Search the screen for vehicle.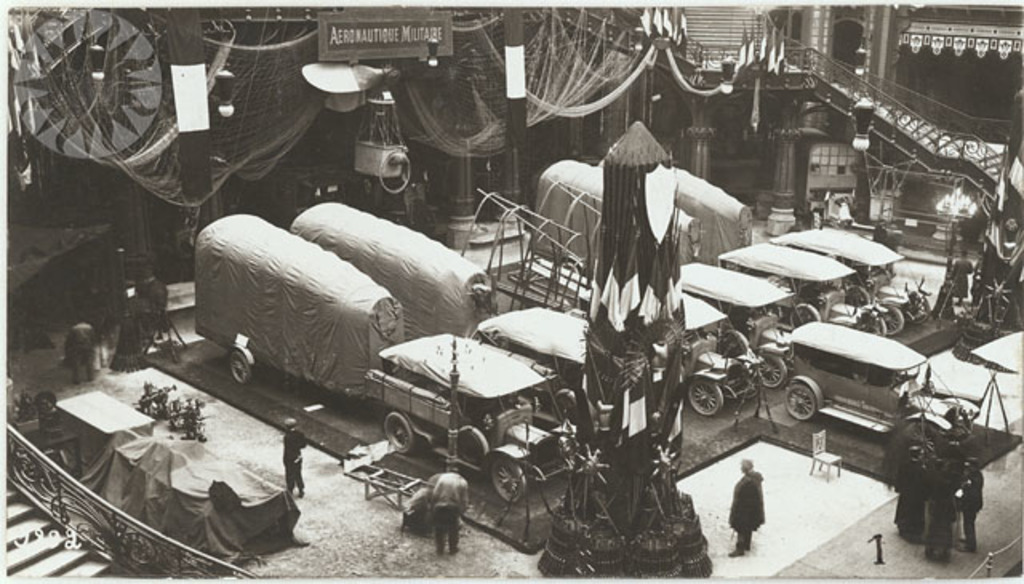
Found at 776, 219, 933, 326.
